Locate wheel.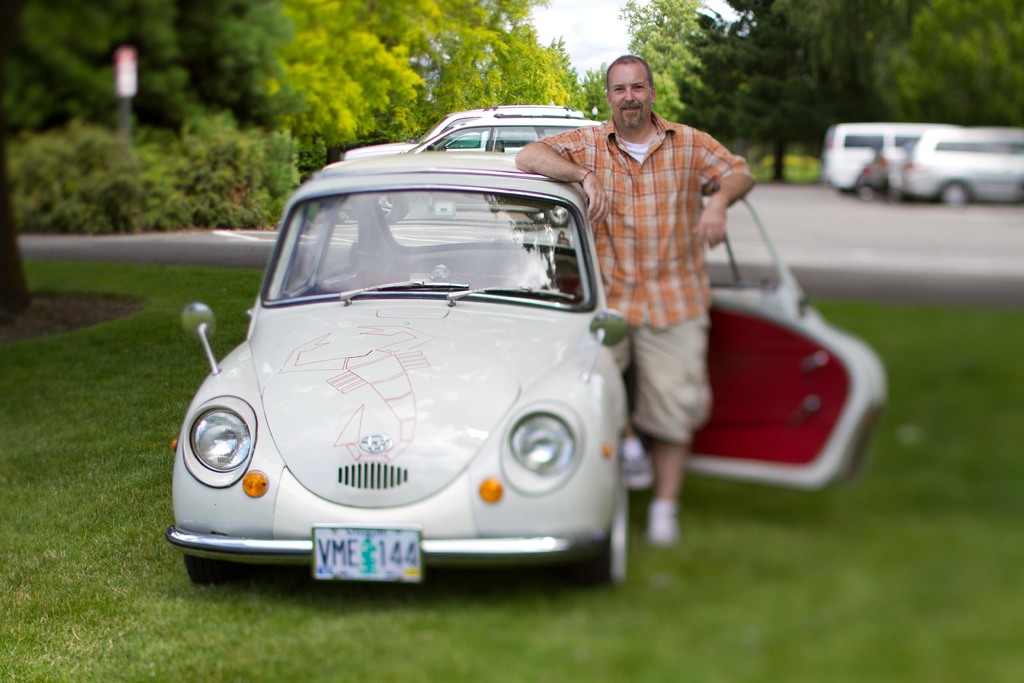
Bounding box: bbox=[857, 184, 881, 200].
